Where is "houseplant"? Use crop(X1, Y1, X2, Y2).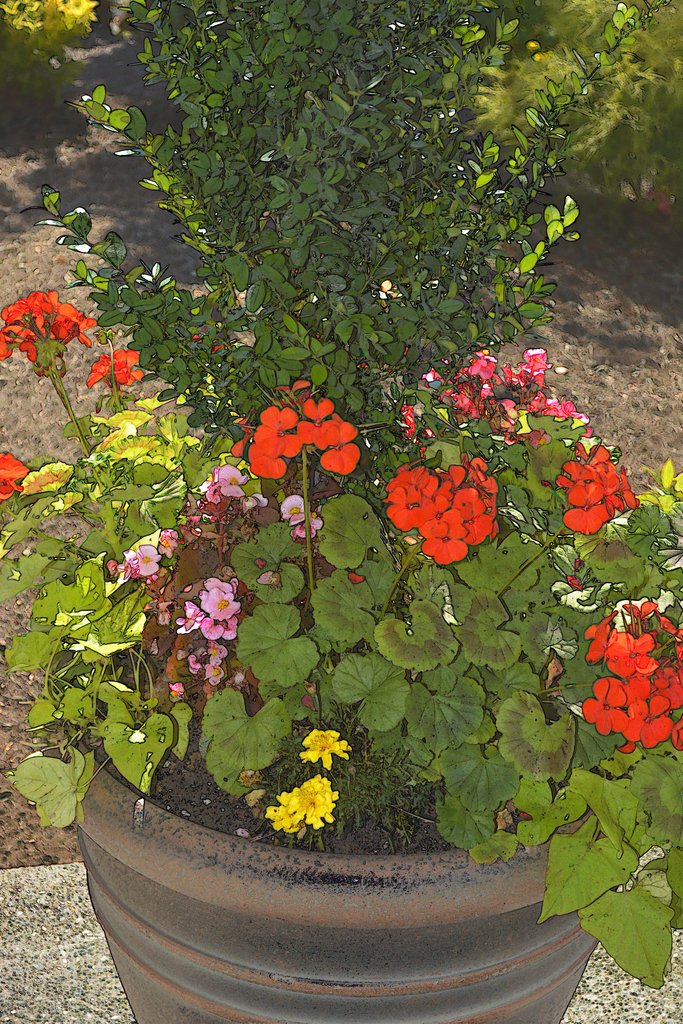
crop(0, 0, 682, 1023).
